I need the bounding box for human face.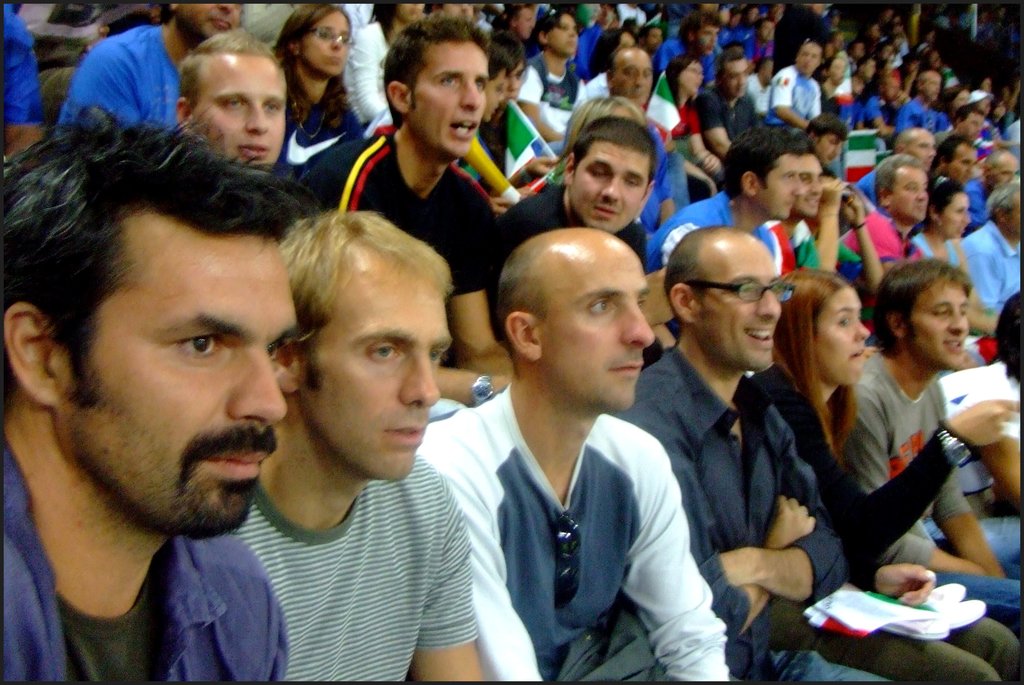
Here it is: (648, 28, 663, 51).
